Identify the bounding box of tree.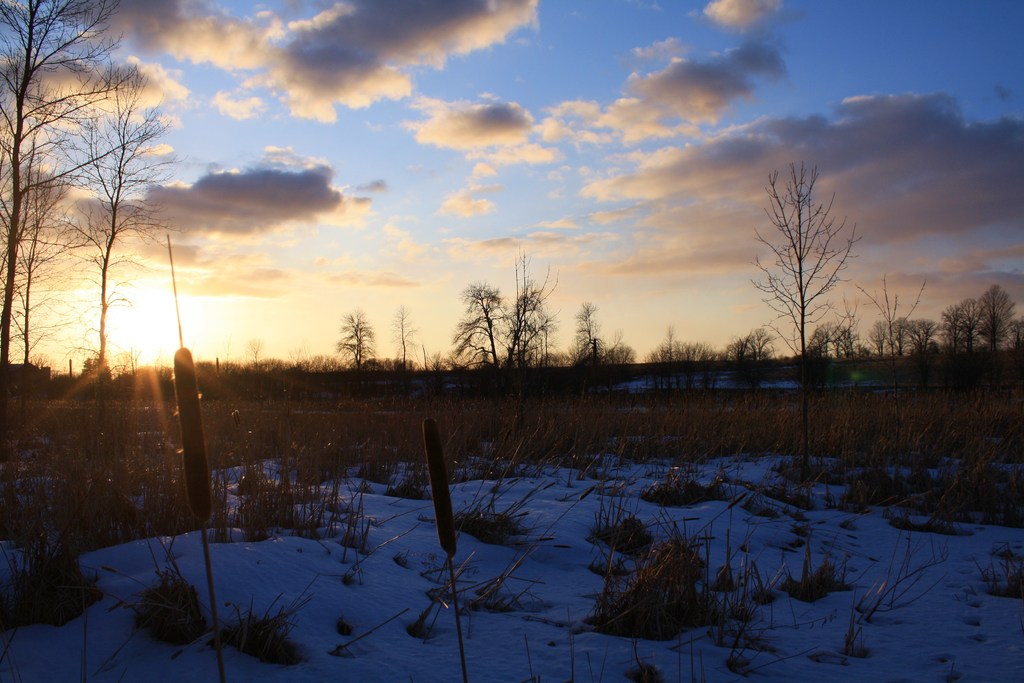
723,323,772,360.
